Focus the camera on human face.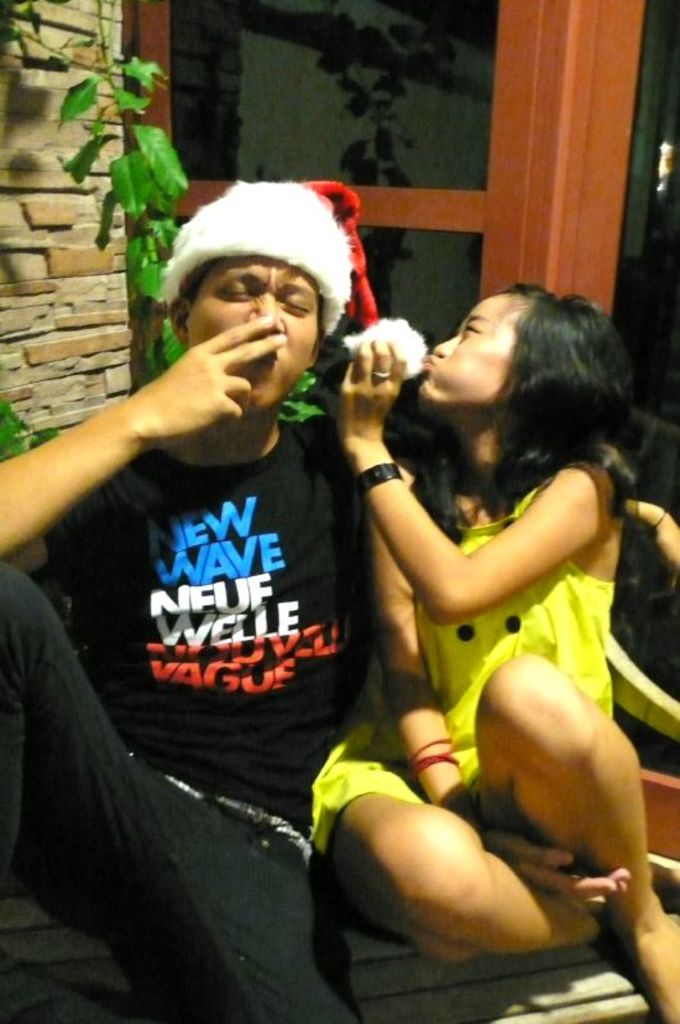
Focus region: region(420, 296, 528, 413).
